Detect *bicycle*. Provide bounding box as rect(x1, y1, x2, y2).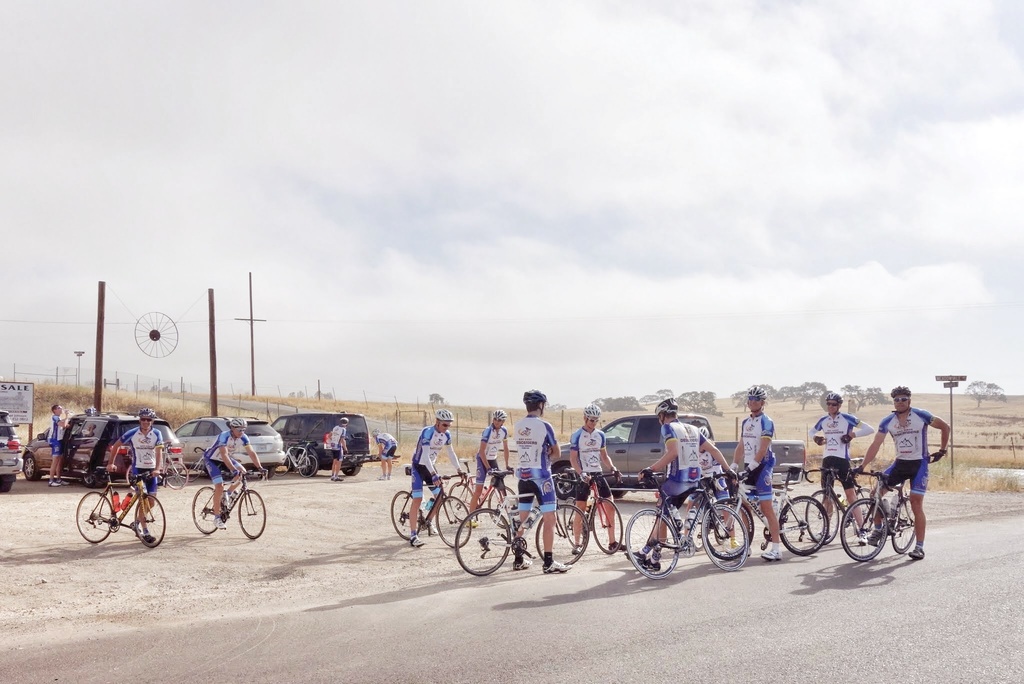
rect(273, 439, 318, 478).
